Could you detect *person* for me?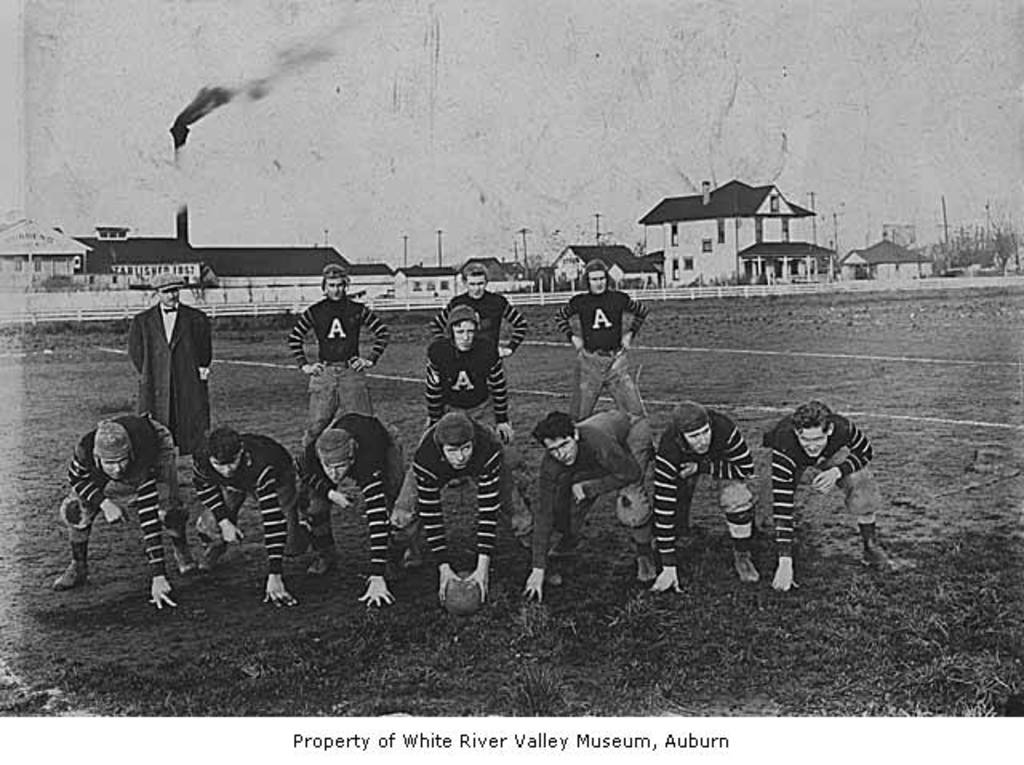
Detection result: (555,258,653,416).
